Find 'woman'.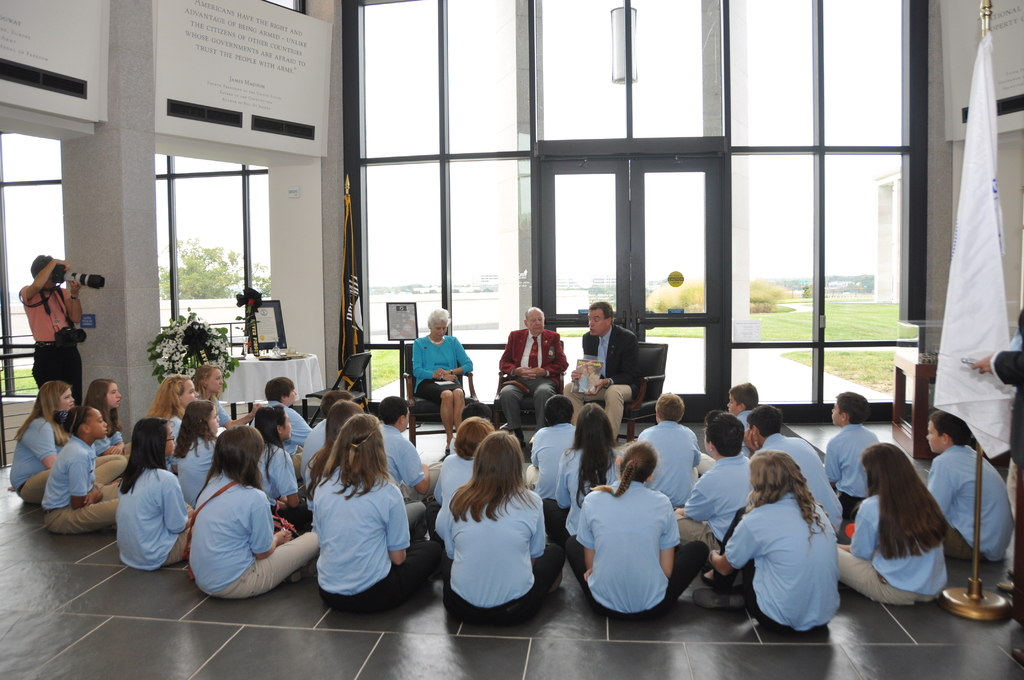
[left=148, top=372, right=198, bottom=441].
